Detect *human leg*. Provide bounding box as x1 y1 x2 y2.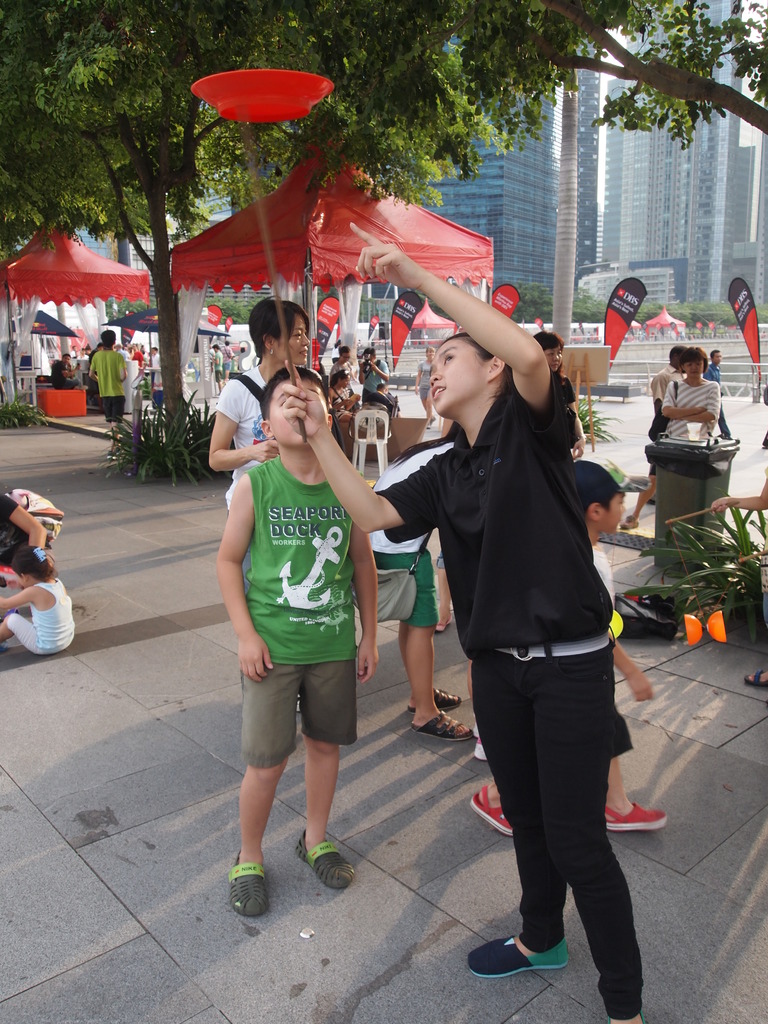
289 671 355 888.
